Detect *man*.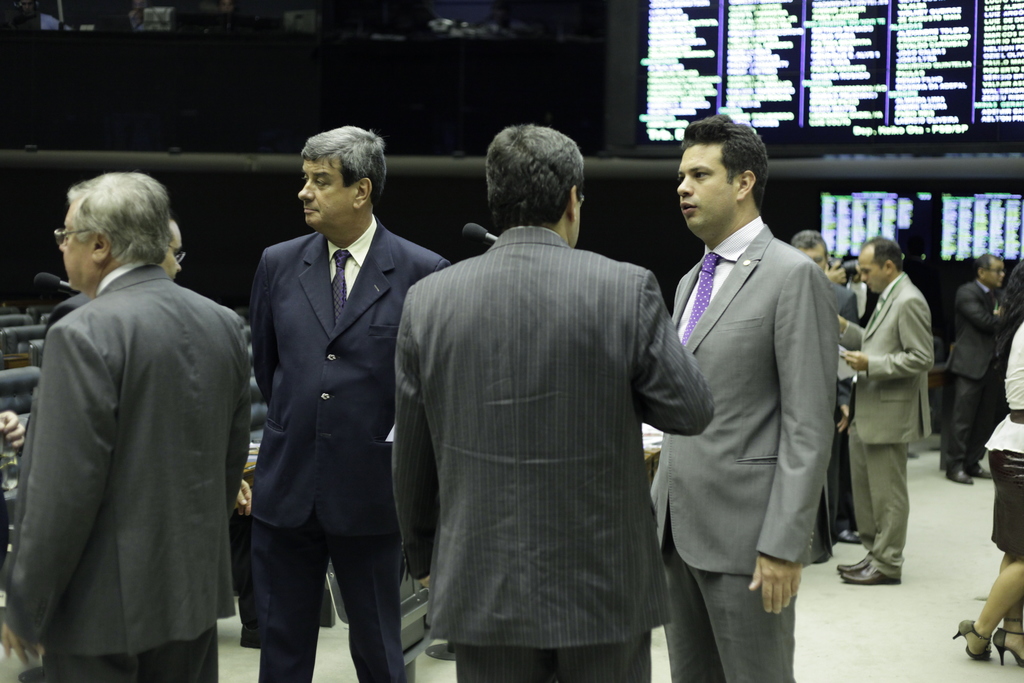
Detected at (156,218,253,518).
